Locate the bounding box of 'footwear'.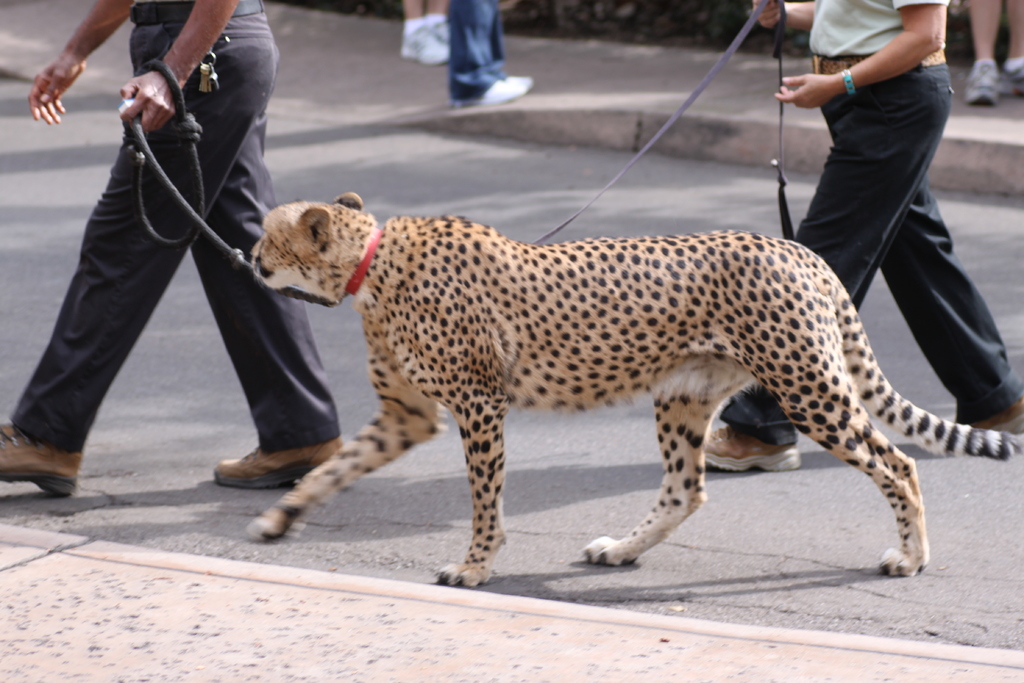
Bounding box: (x1=495, y1=69, x2=536, y2=89).
